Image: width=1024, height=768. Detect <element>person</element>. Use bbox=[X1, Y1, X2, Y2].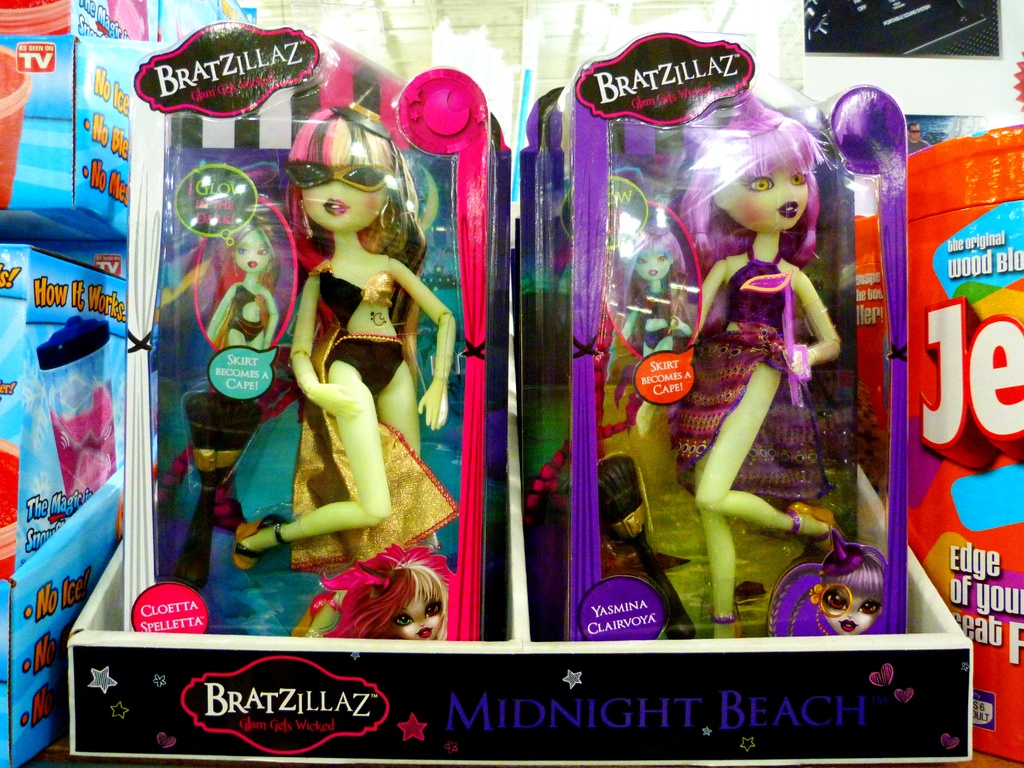
bbox=[229, 100, 457, 572].
